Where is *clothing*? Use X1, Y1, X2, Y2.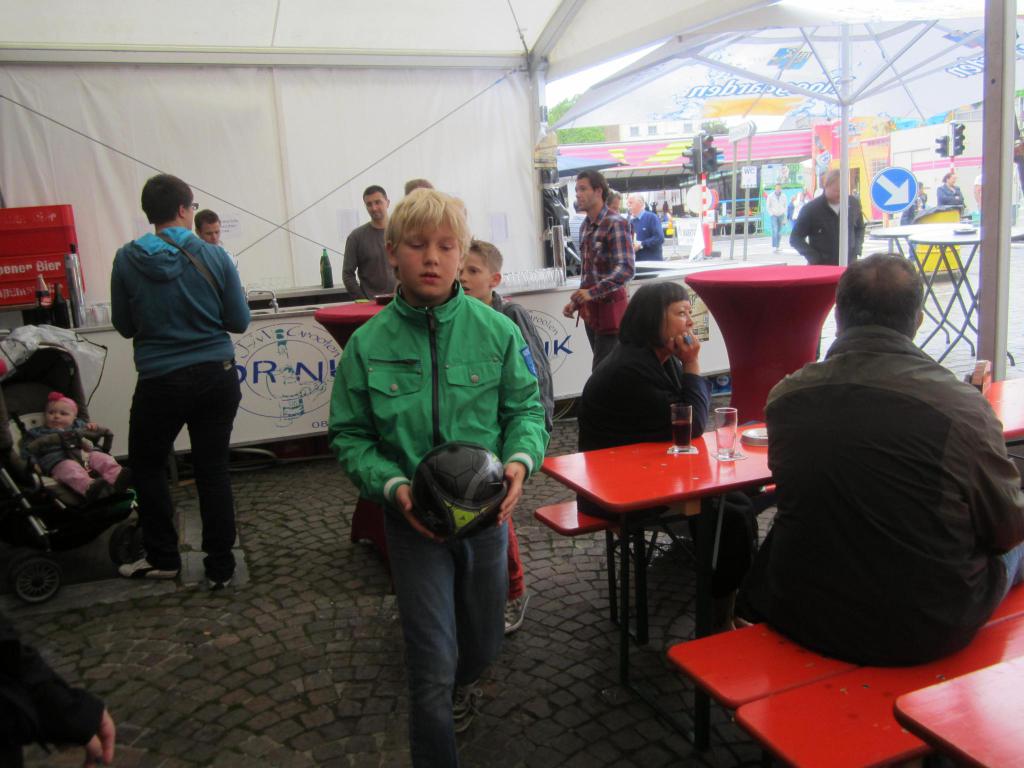
339, 220, 397, 281.
